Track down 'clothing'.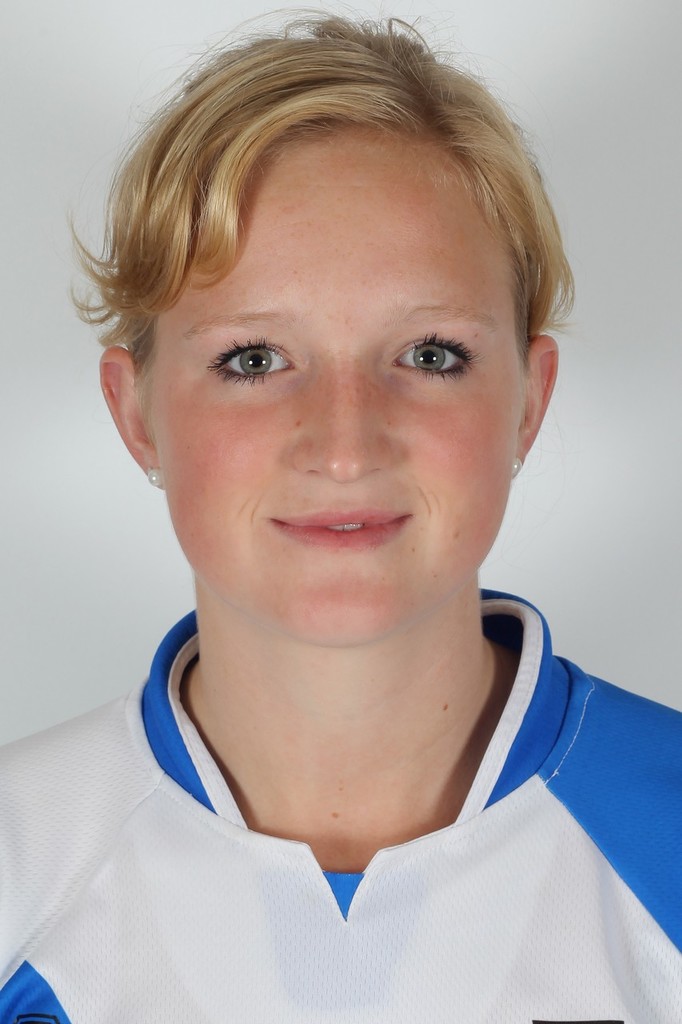
Tracked to left=7, top=670, right=676, bottom=1005.
